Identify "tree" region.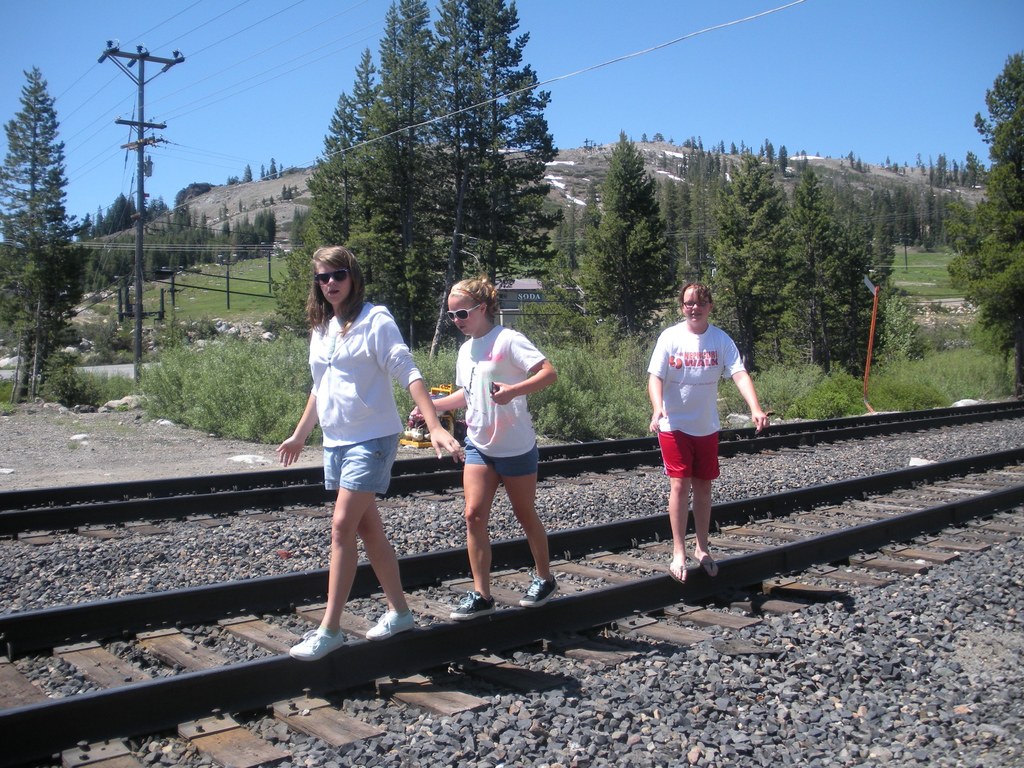
Region: 225, 175, 235, 189.
